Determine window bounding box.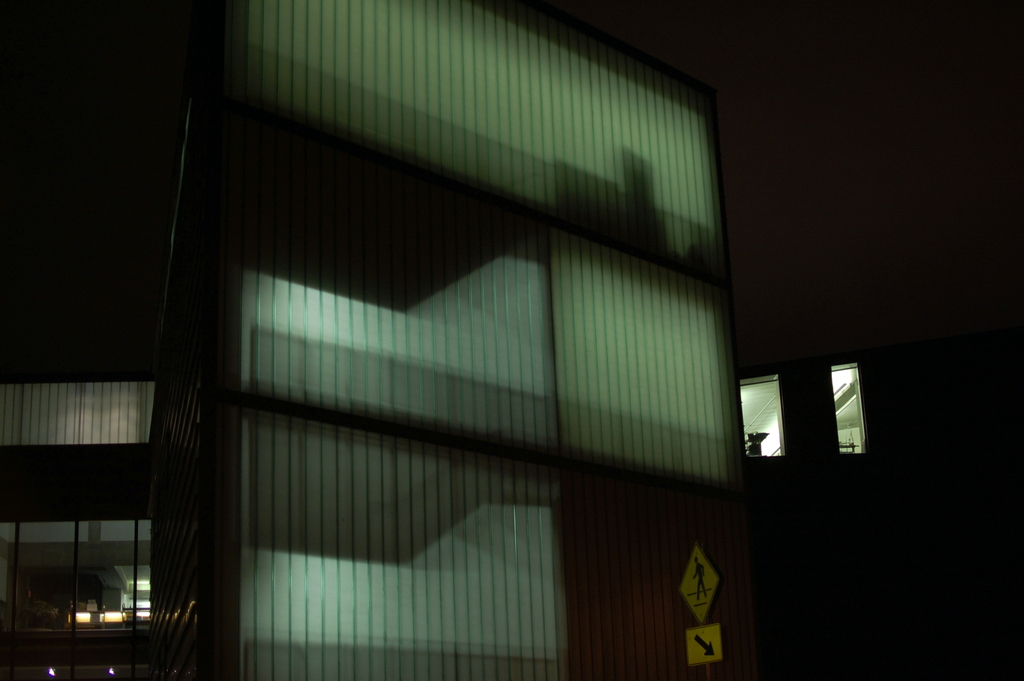
Determined: <bbox>736, 371, 780, 461</bbox>.
